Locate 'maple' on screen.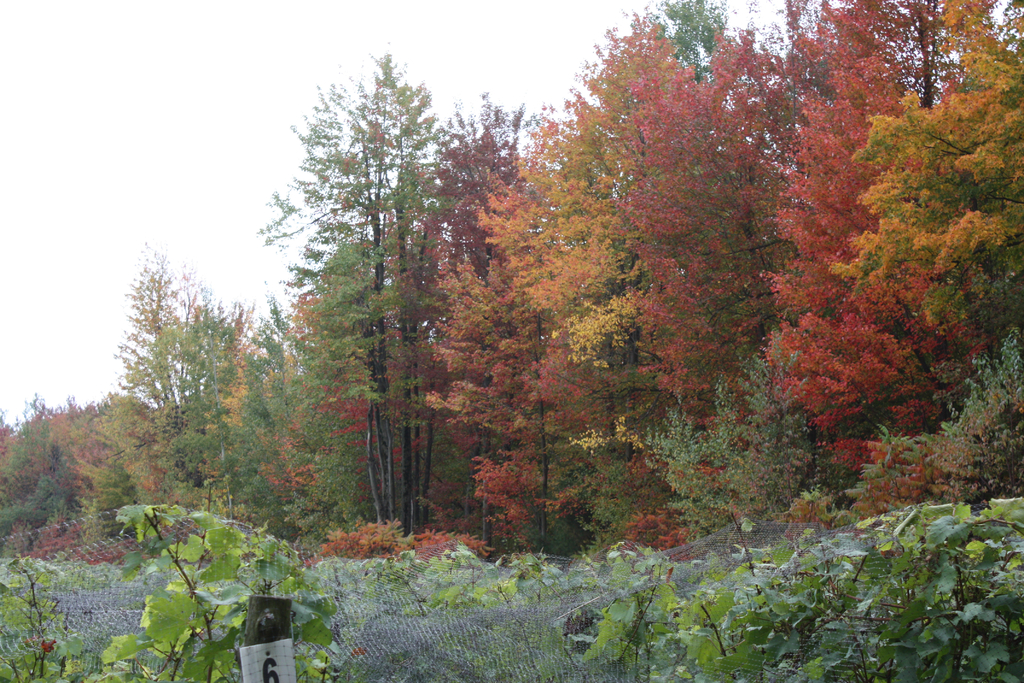
On screen at [1,0,1023,572].
